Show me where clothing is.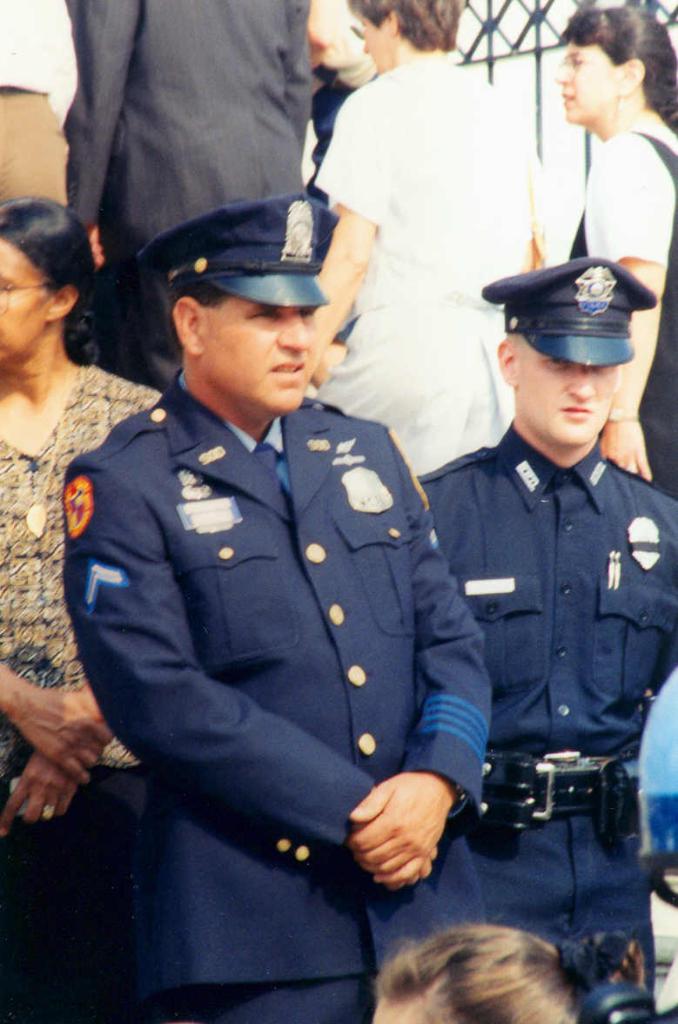
clothing is at (x1=0, y1=376, x2=199, y2=1021).
